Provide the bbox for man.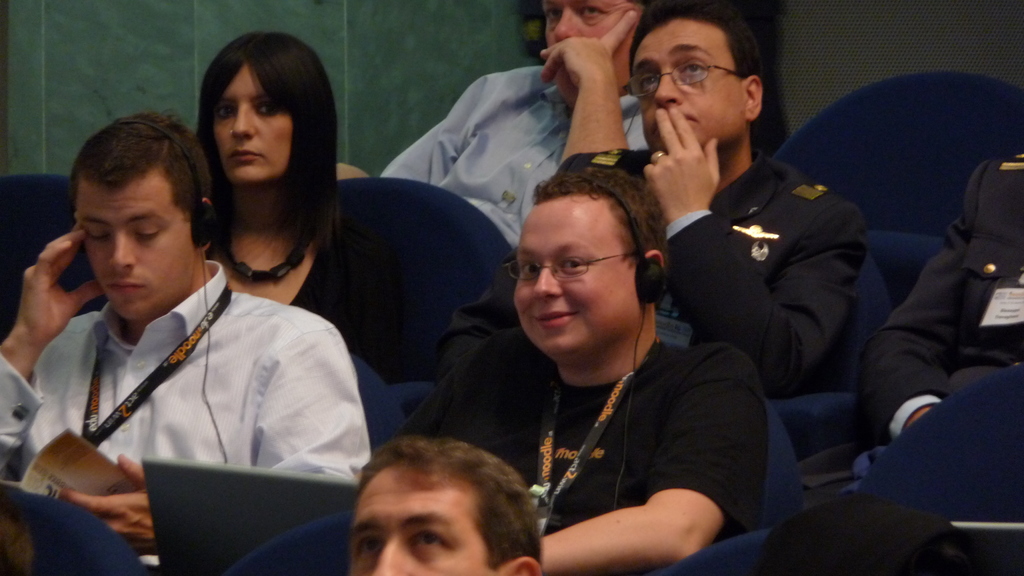
436,0,872,401.
